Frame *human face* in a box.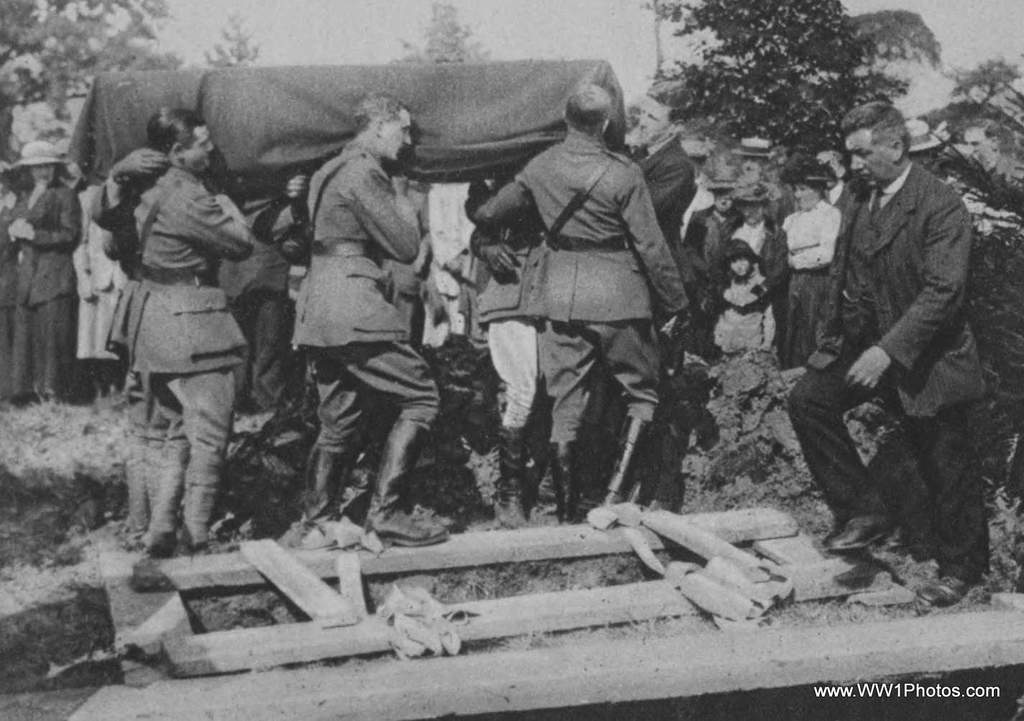
(x1=29, y1=161, x2=51, y2=184).
